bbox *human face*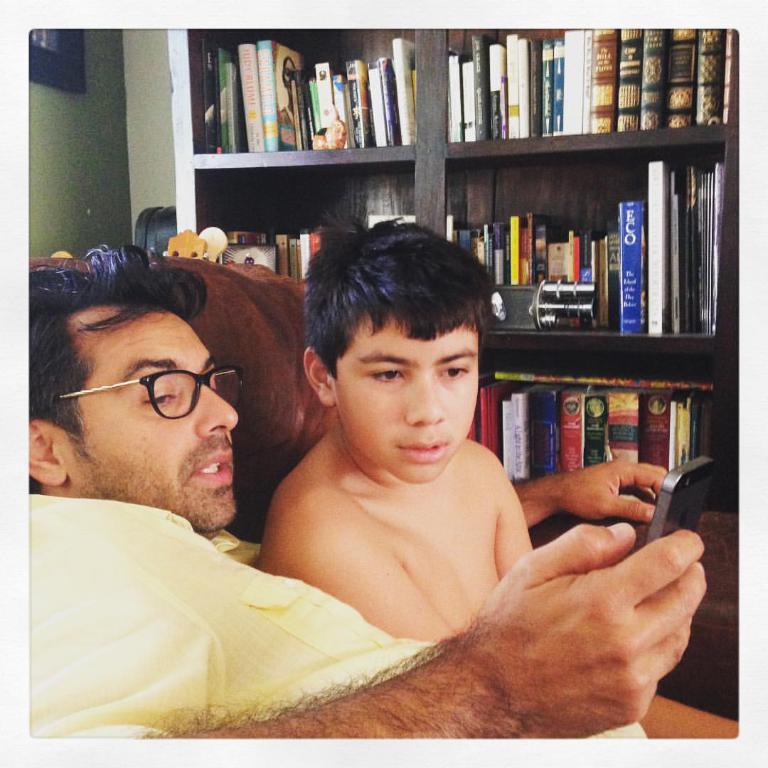
crop(60, 304, 233, 537)
